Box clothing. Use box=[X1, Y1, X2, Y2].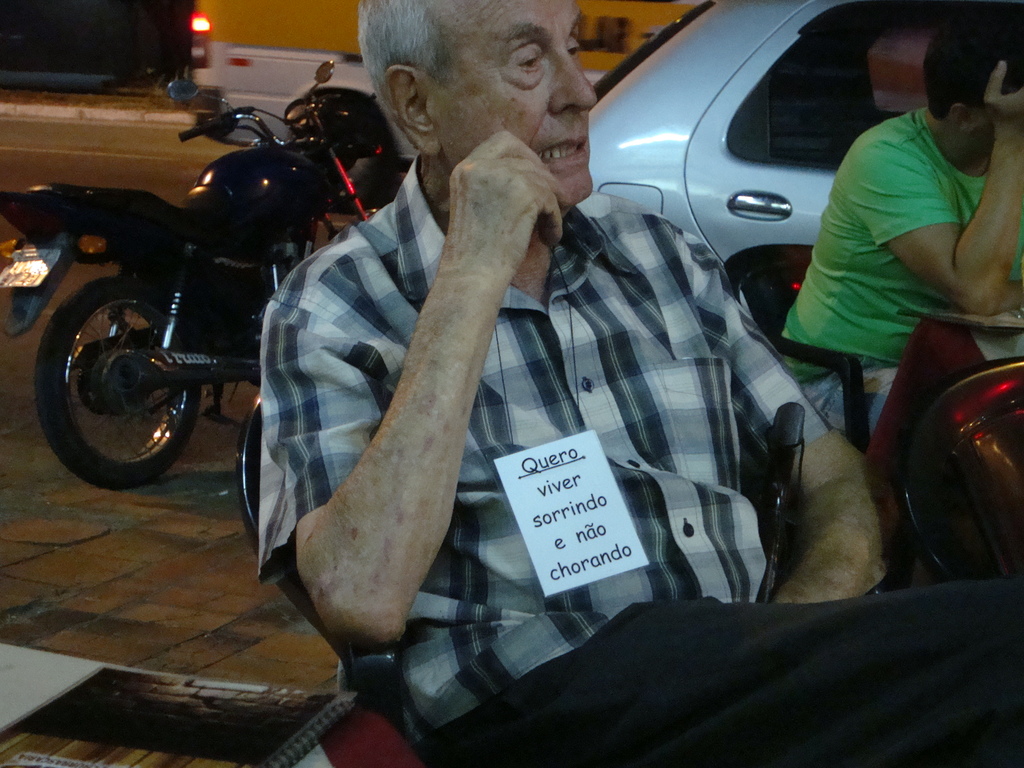
box=[433, 582, 1023, 758].
